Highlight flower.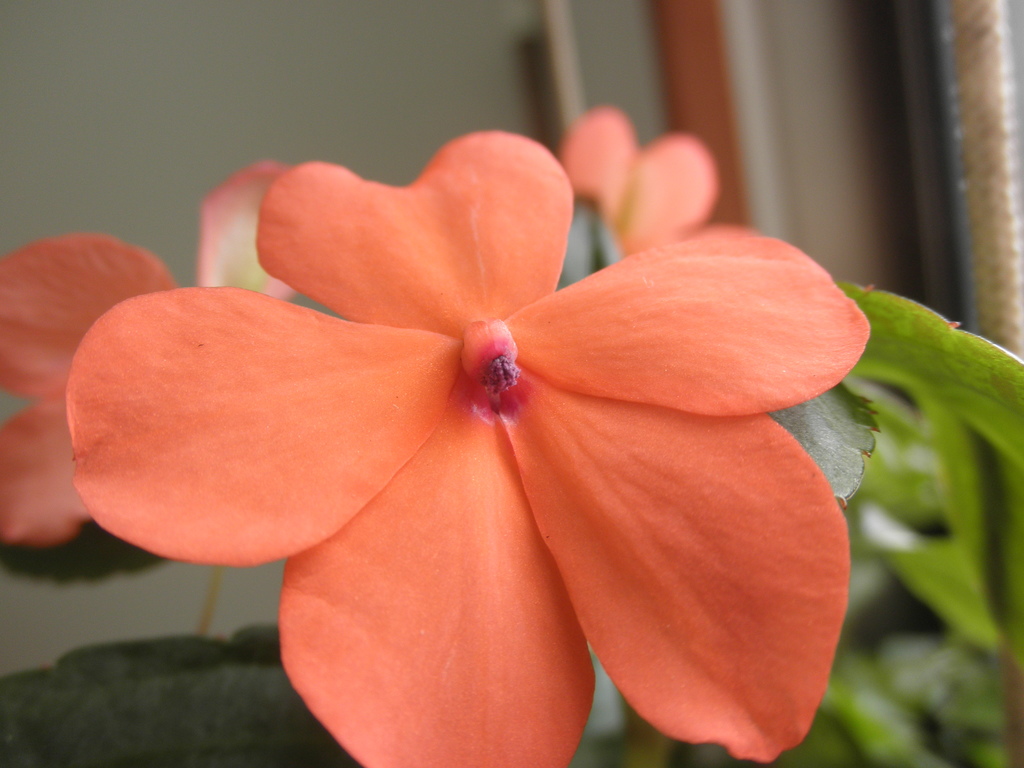
Highlighted region: (99,116,870,720).
